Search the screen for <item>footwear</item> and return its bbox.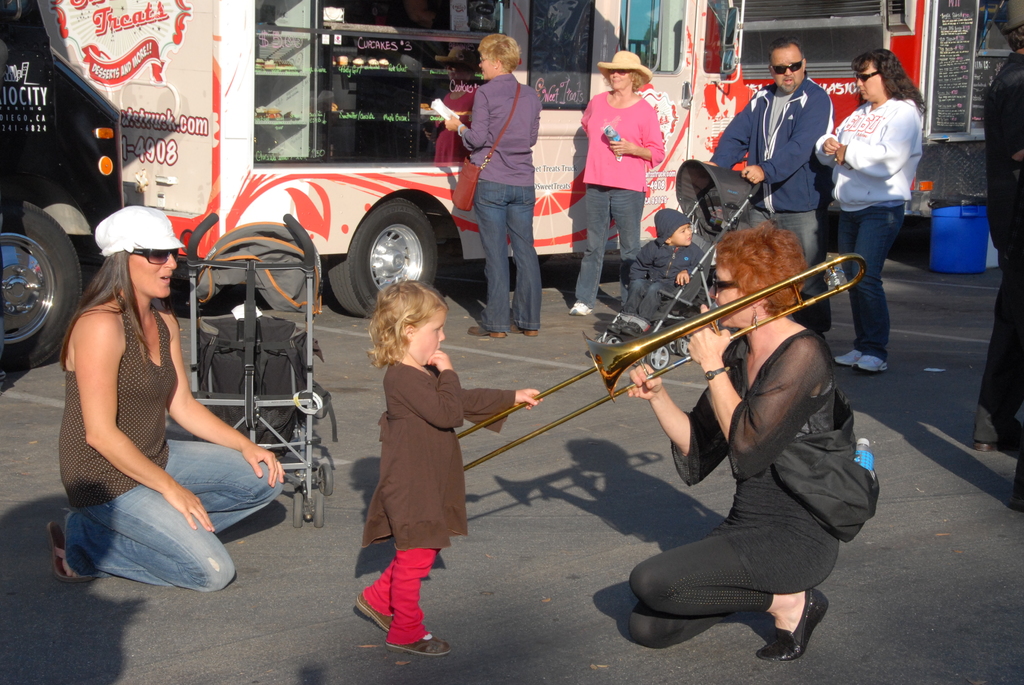
Found: x1=621 y1=320 x2=643 y2=337.
